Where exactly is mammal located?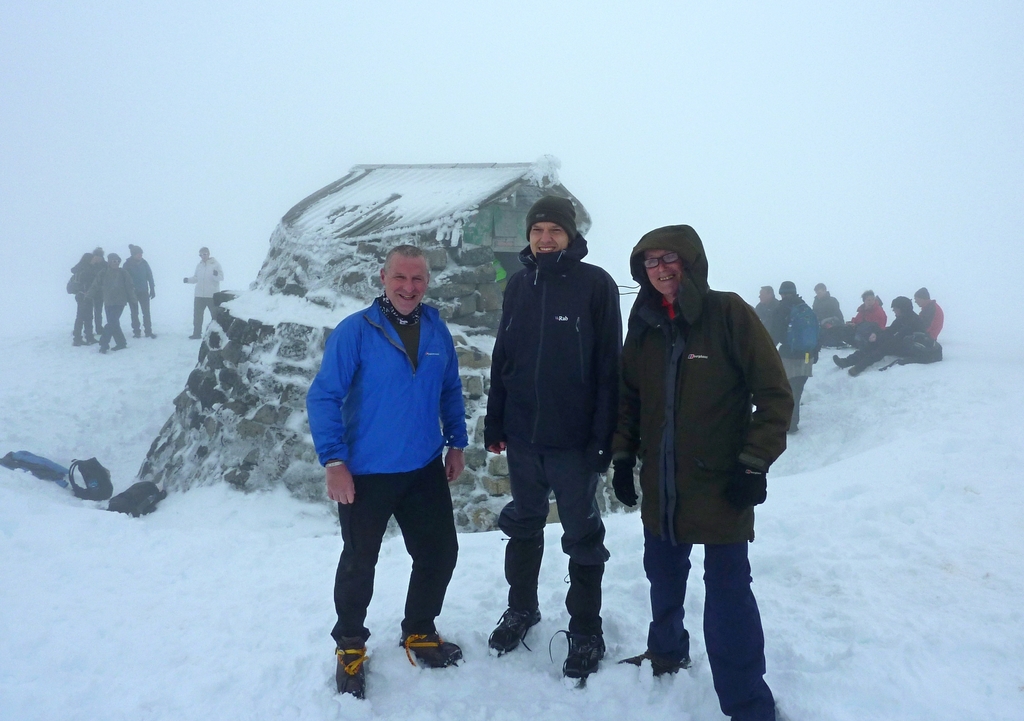
Its bounding box is select_region(63, 248, 95, 346).
